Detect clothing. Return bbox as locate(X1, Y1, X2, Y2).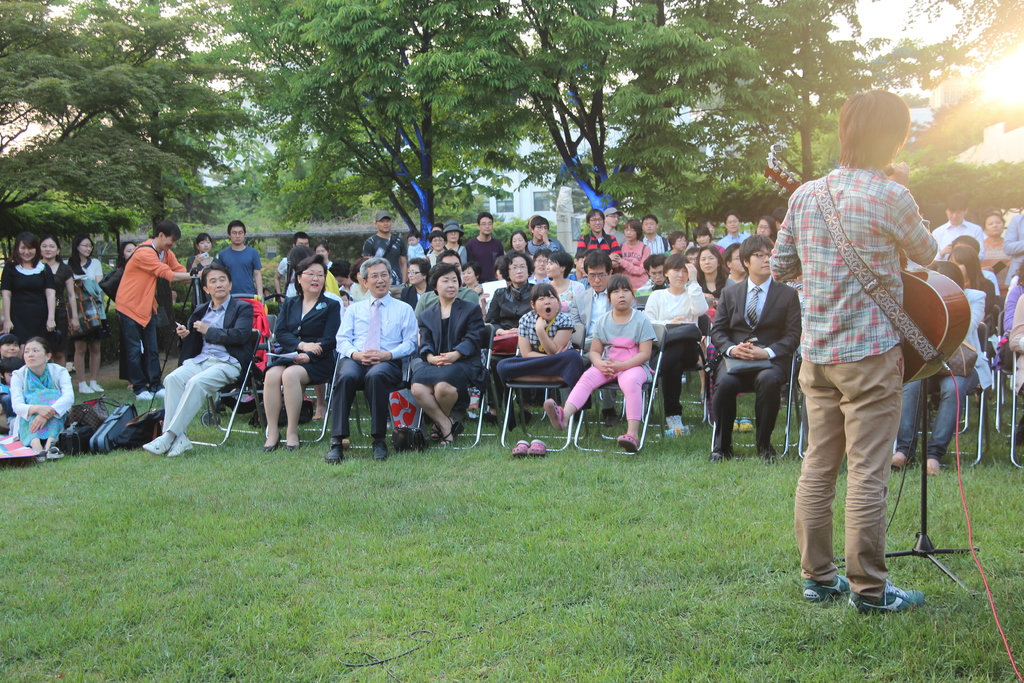
locate(786, 97, 950, 587).
